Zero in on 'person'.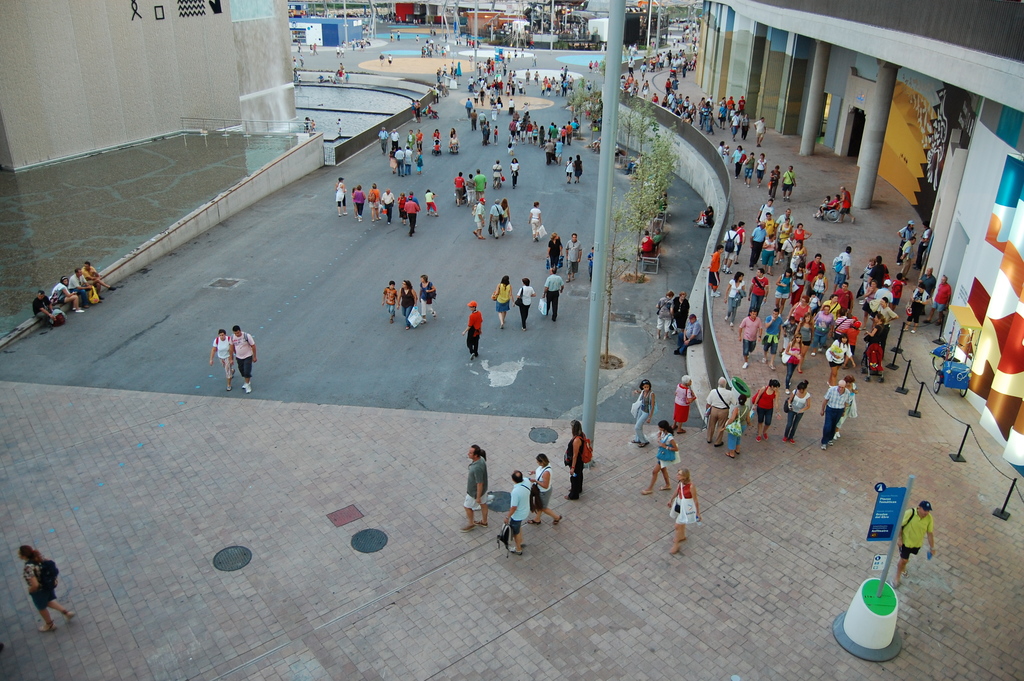
Zeroed in: 680, 95, 691, 107.
